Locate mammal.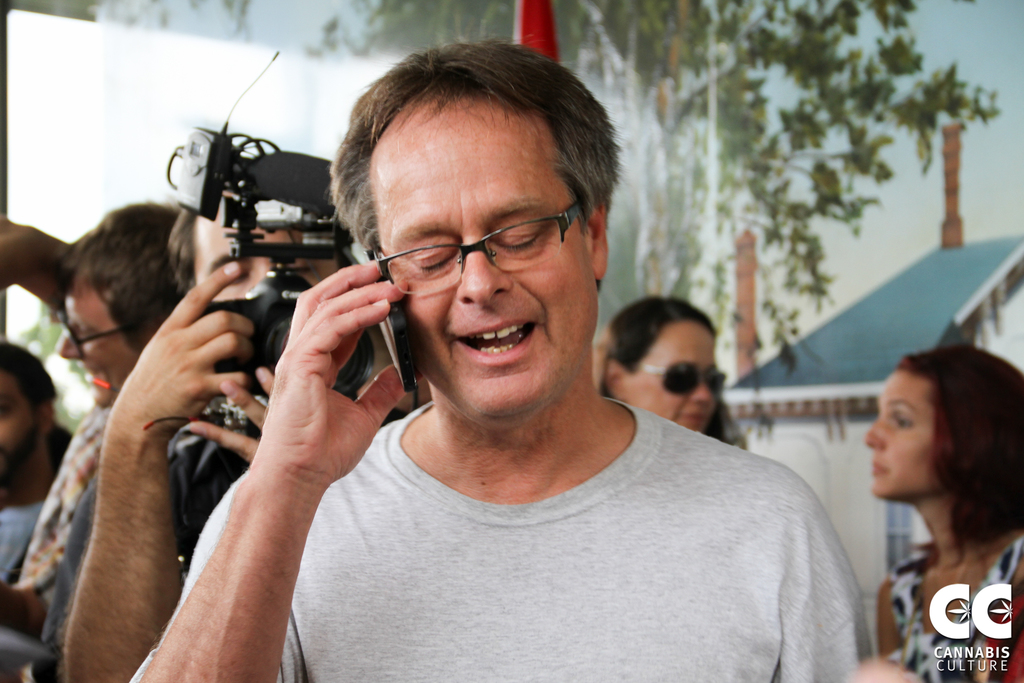
Bounding box: 865 344 1023 682.
